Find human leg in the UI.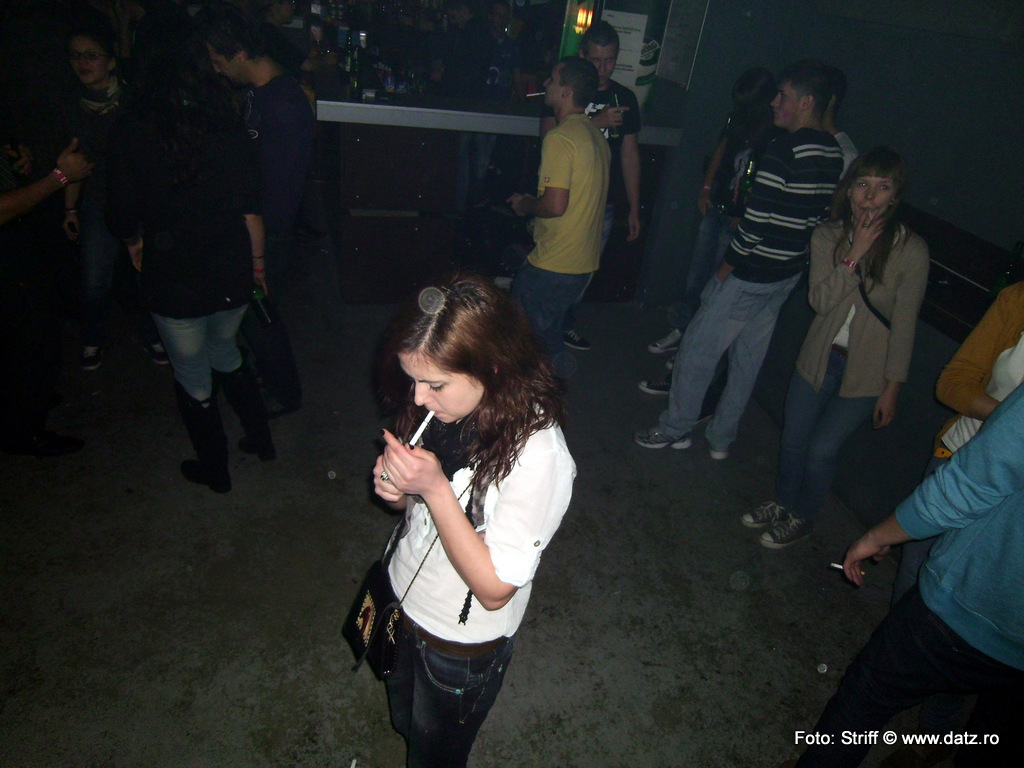
UI element at x1=639 y1=275 x2=755 y2=445.
